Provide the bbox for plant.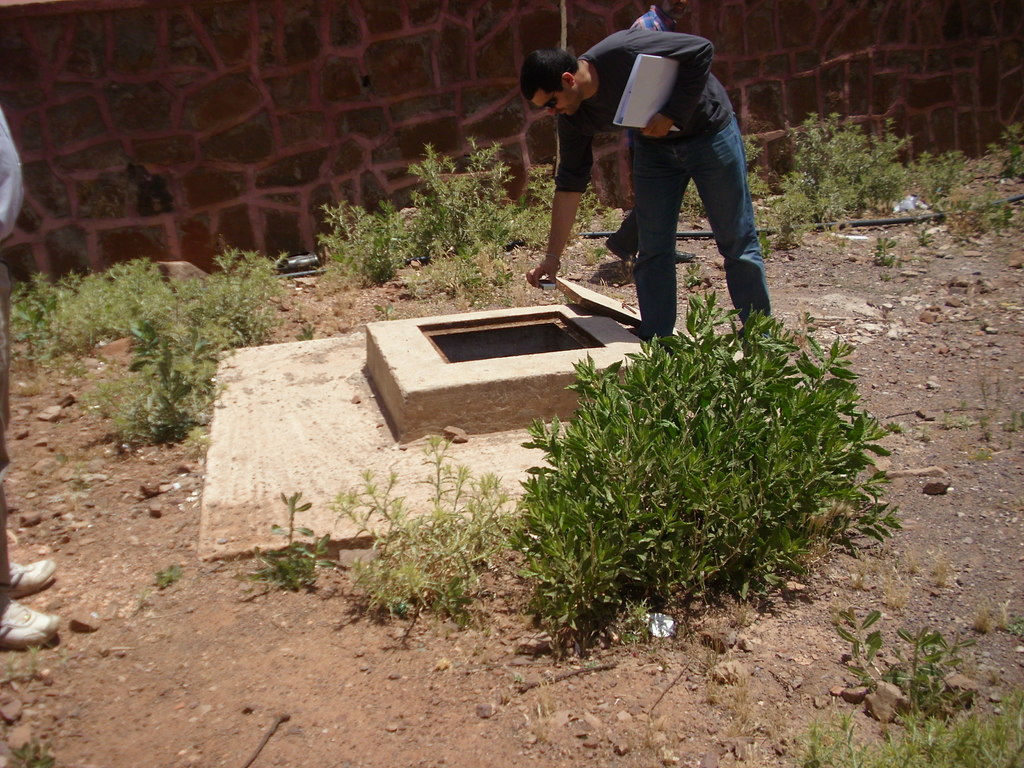
Rect(737, 110, 1019, 273).
